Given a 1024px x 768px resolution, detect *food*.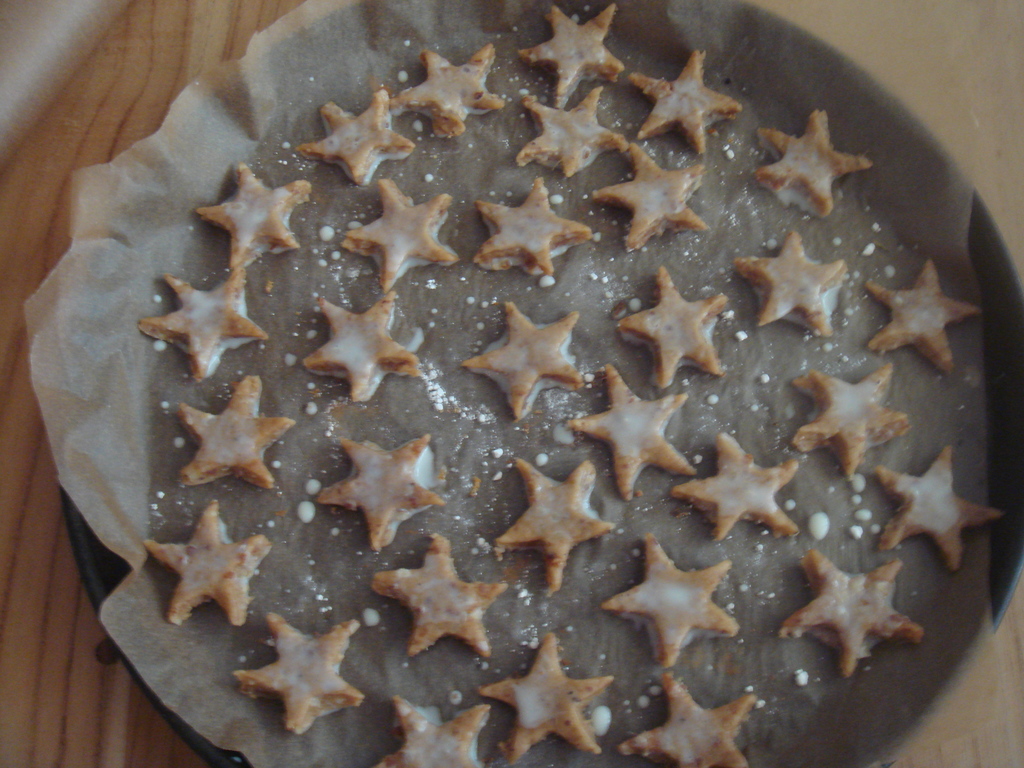
locate(127, 1, 1007, 767).
